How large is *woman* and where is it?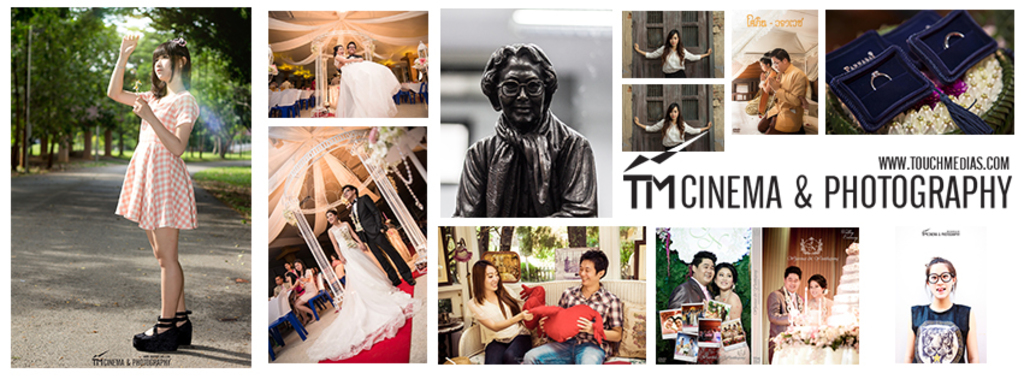
Bounding box: pyautogui.locateOnScreen(302, 205, 427, 366).
